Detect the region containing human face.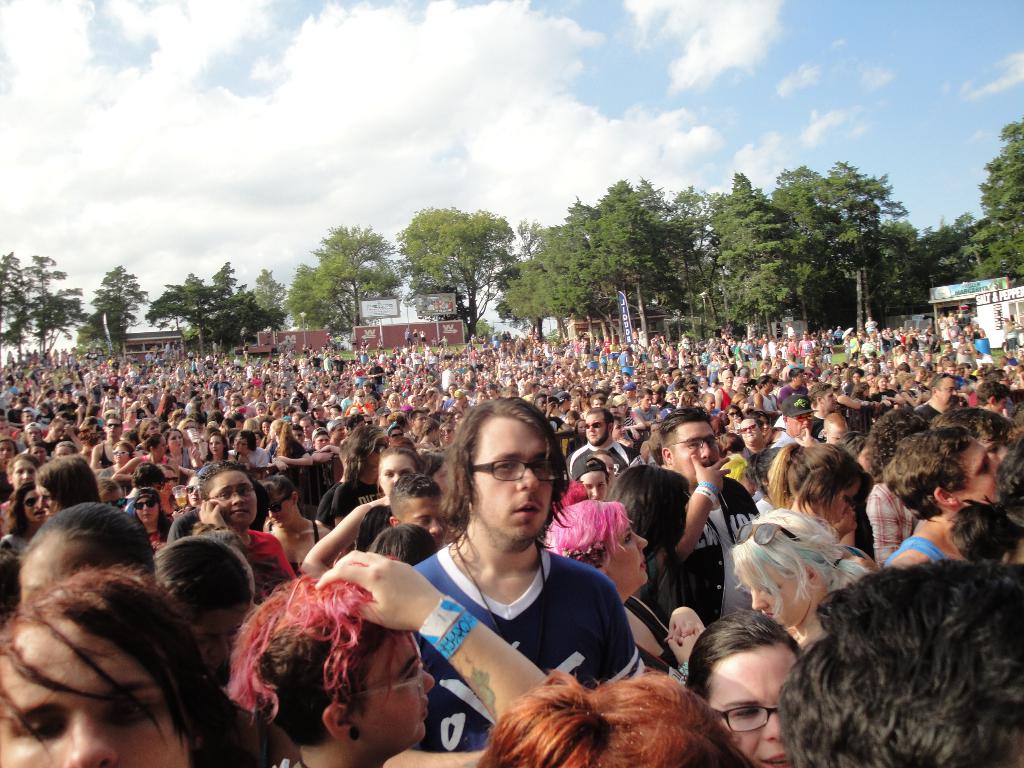
{"left": 317, "top": 433, "right": 324, "bottom": 445}.
